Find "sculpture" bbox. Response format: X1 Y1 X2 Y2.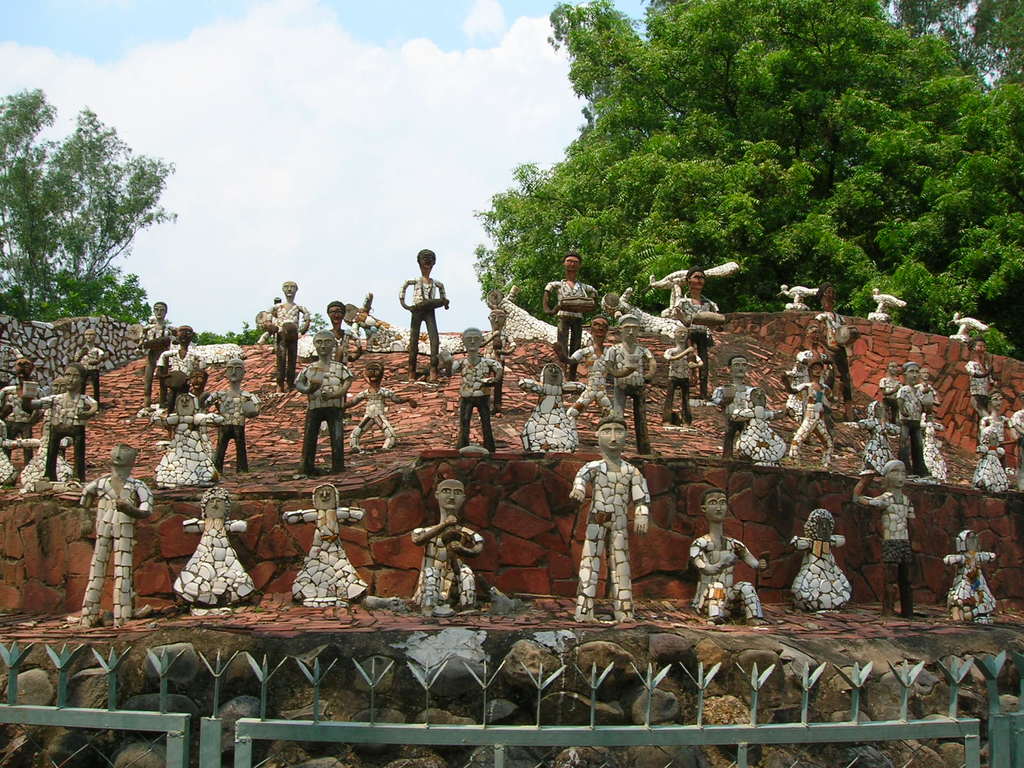
51 442 137 641.
